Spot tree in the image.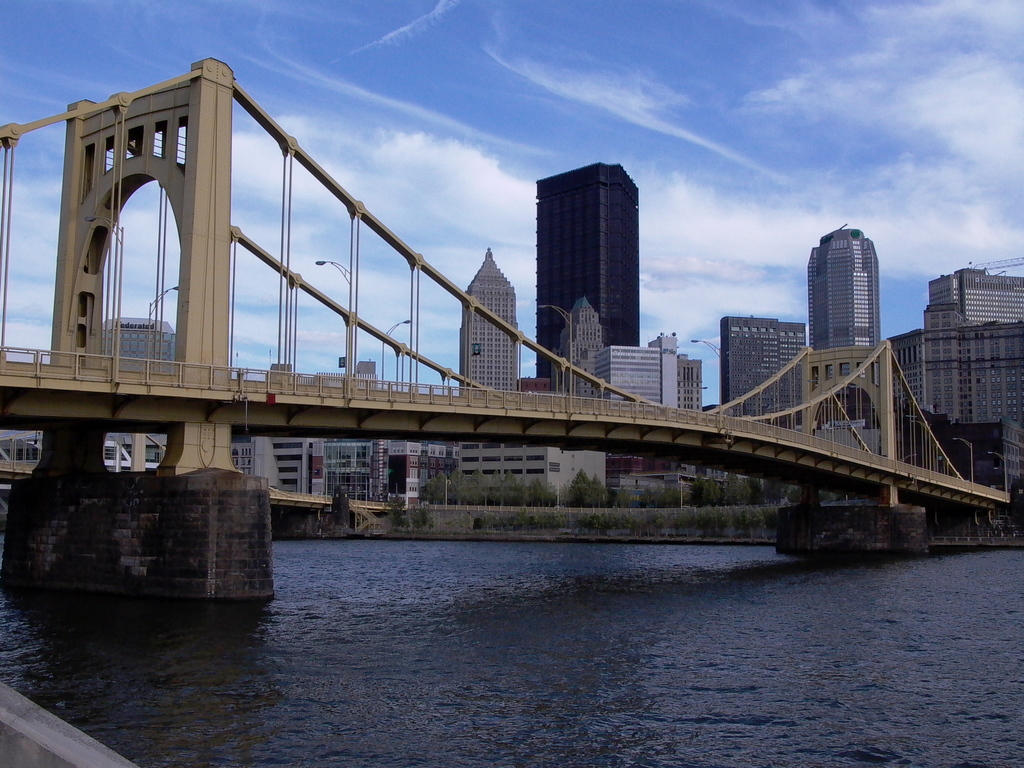
tree found at bbox=(568, 468, 611, 505).
